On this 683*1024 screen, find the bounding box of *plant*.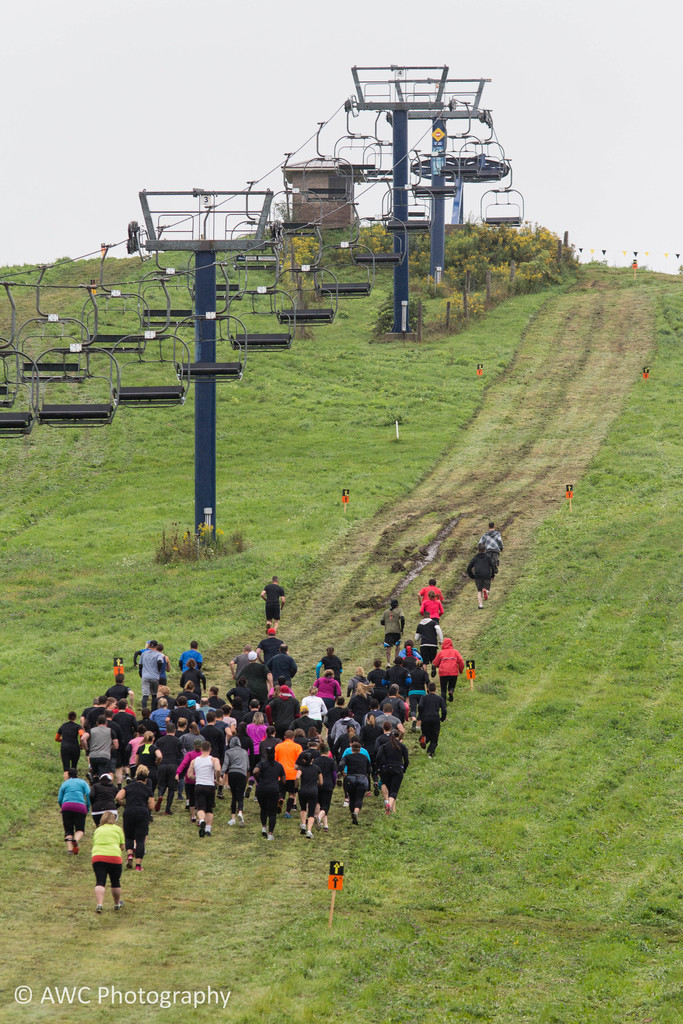
Bounding box: bbox=(451, 230, 570, 298).
